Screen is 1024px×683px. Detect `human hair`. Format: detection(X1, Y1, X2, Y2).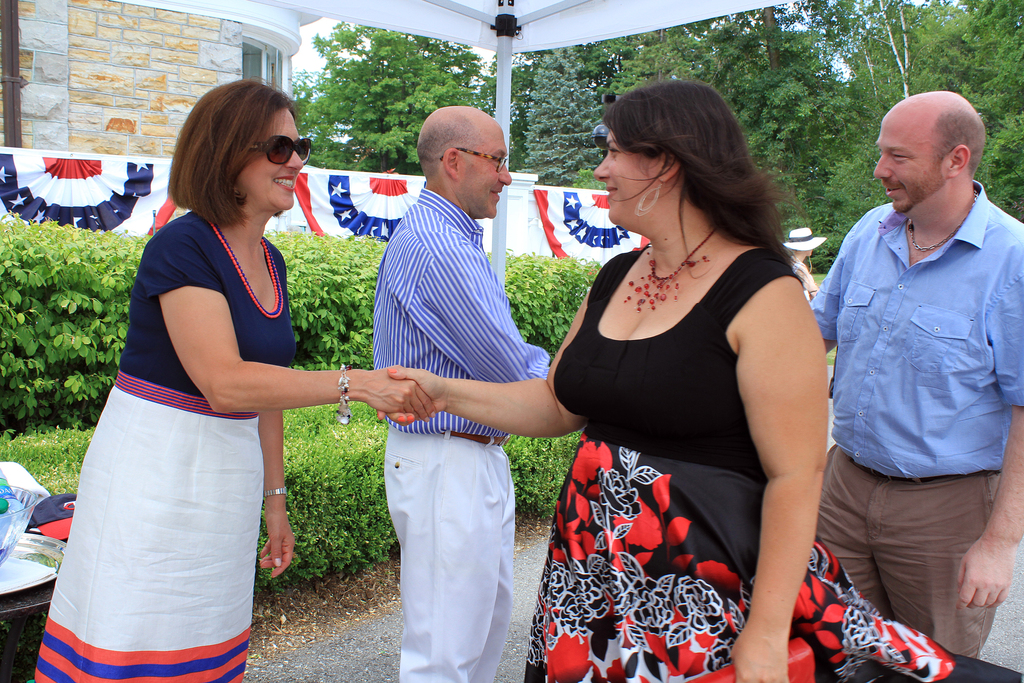
detection(598, 79, 792, 263).
